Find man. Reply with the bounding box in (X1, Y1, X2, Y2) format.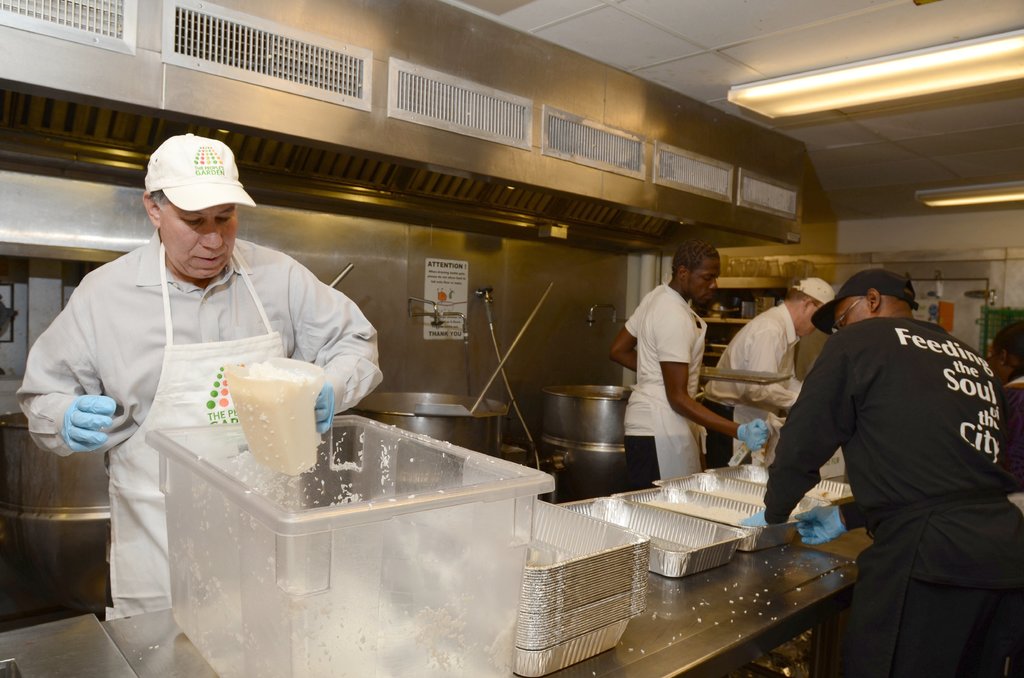
(739, 268, 1023, 677).
